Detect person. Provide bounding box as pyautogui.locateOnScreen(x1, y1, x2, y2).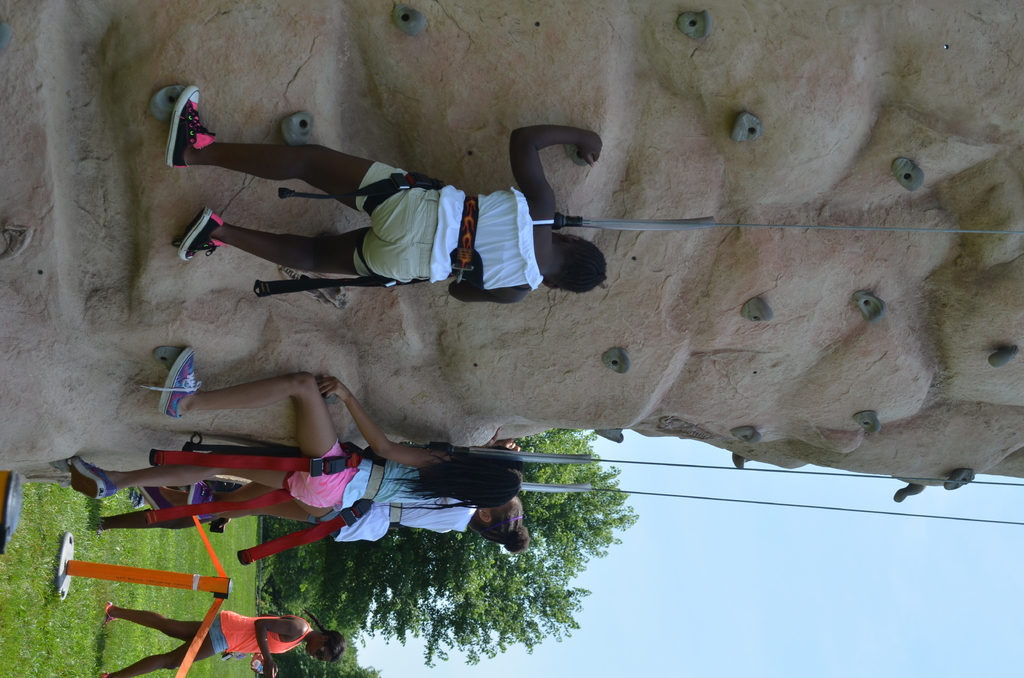
pyautogui.locateOnScreen(69, 375, 519, 510).
